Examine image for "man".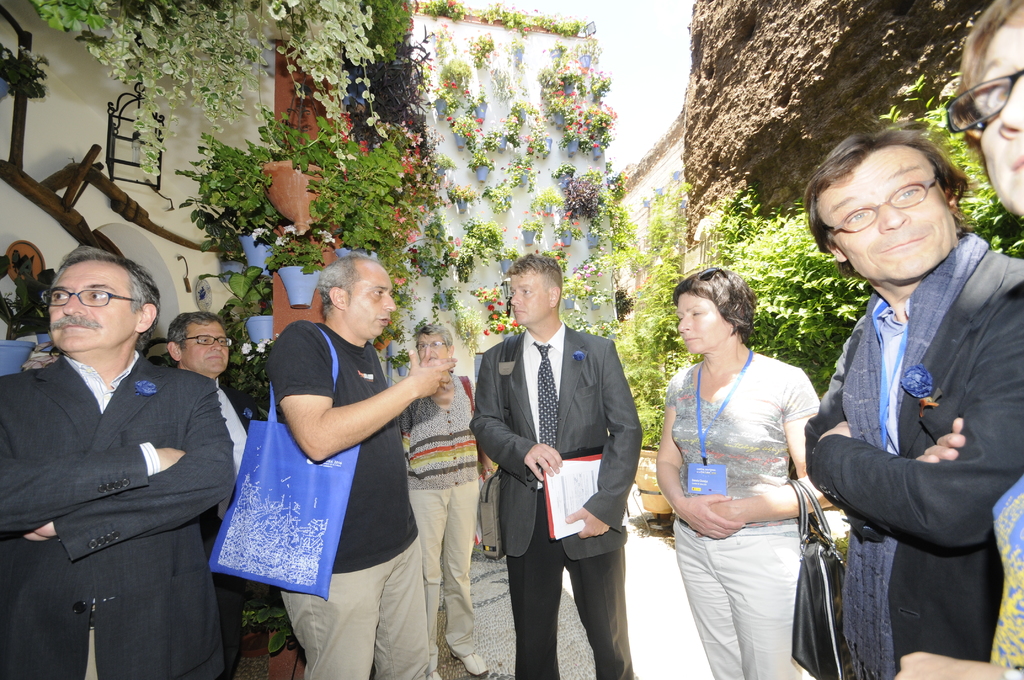
Examination result: {"x1": 169, "y1": 312, "x2": 254, "y2": 534}.
